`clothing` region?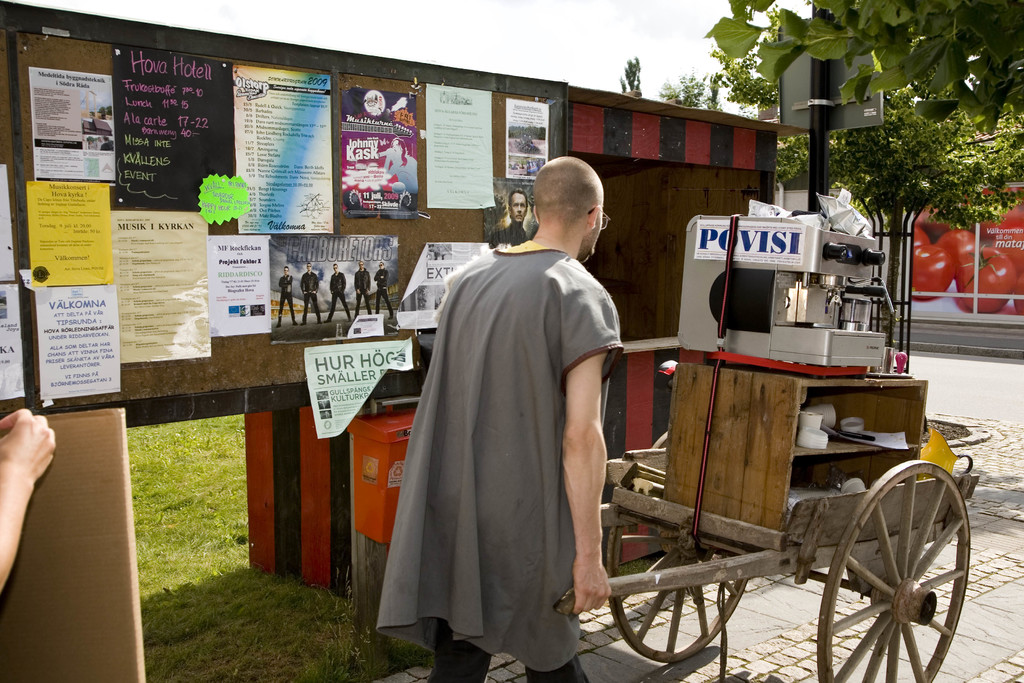
l=277, t=277, r=297, b=325
